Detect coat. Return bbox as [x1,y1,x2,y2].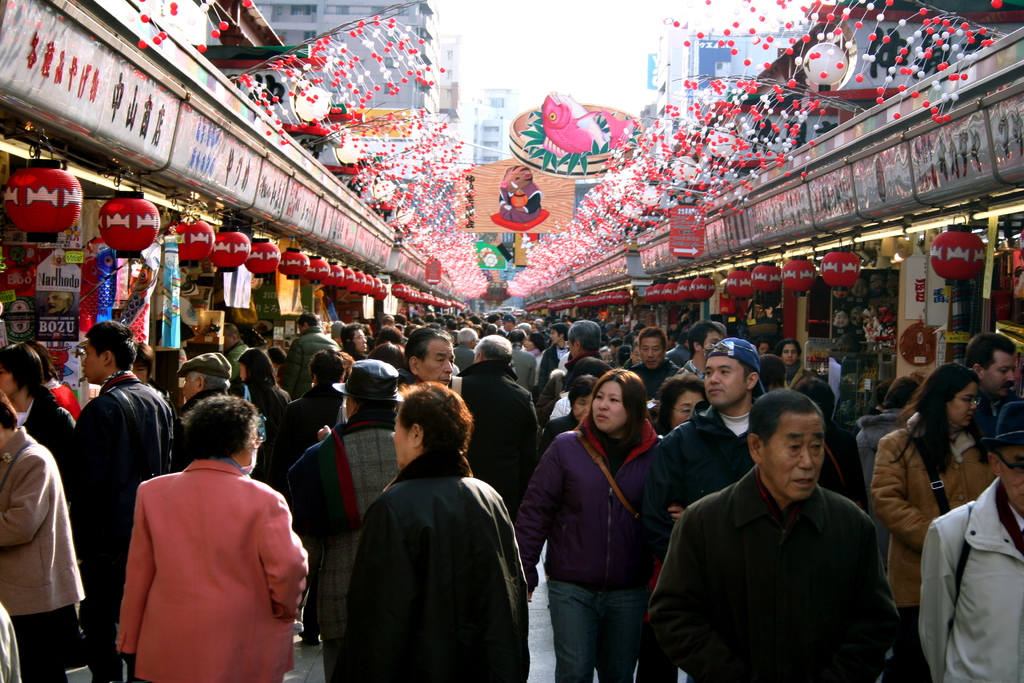
[0,422,93,611].
